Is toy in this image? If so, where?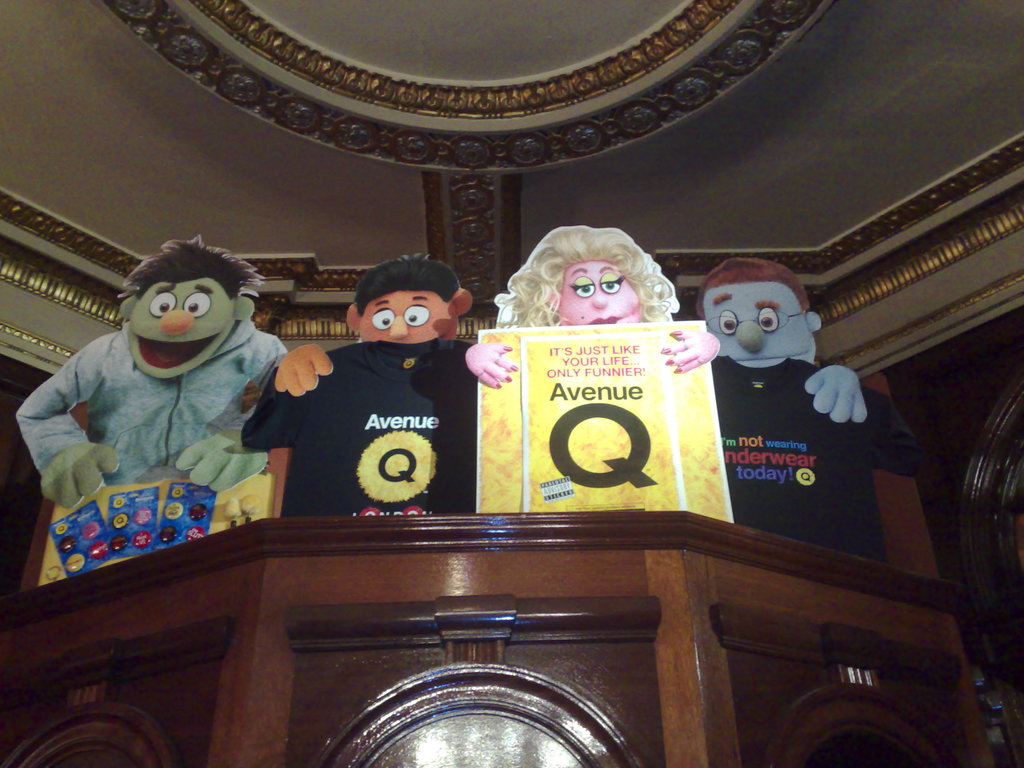
Yes, at region(15, 234, 292, 547).
